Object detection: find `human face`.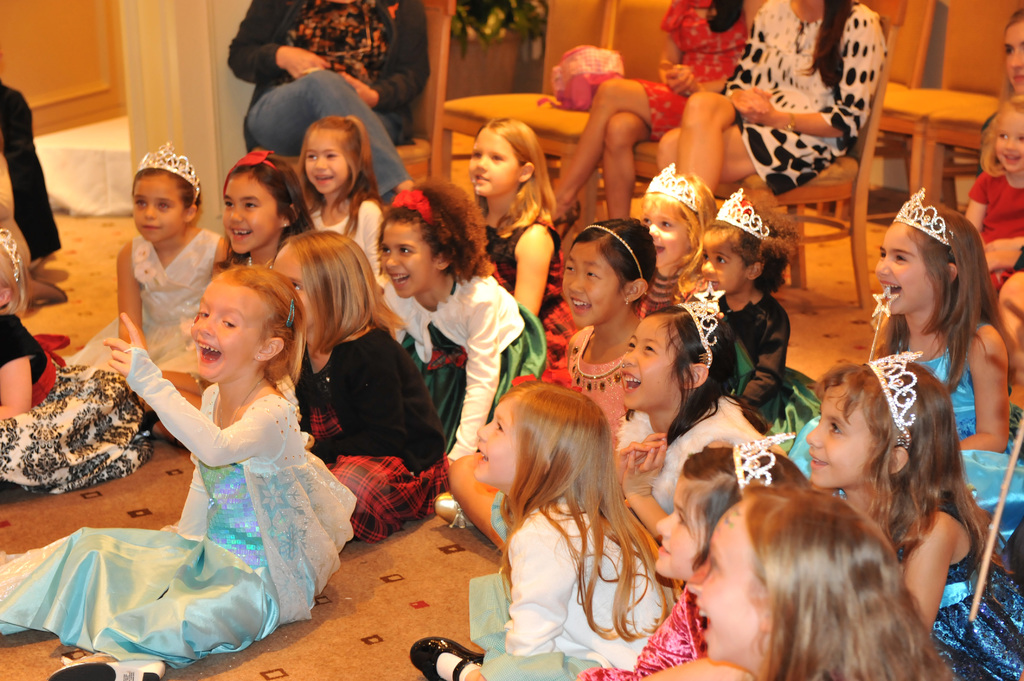
region(563, 241, 626, 327).
